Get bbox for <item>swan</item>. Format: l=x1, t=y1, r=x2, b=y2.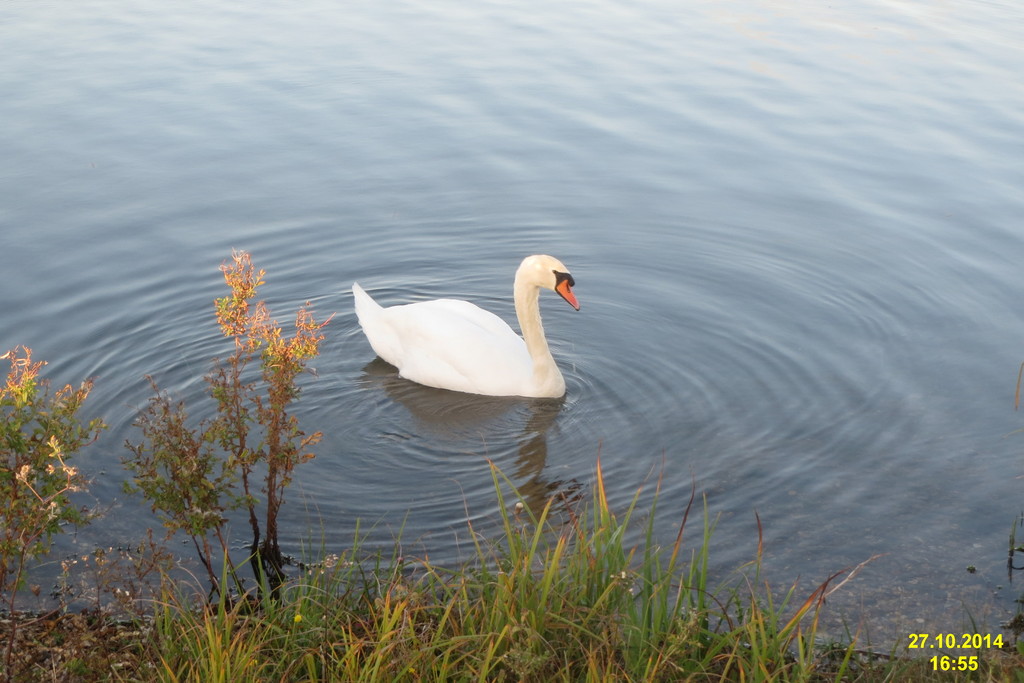
l=376, t=241, r=599, b=409.
